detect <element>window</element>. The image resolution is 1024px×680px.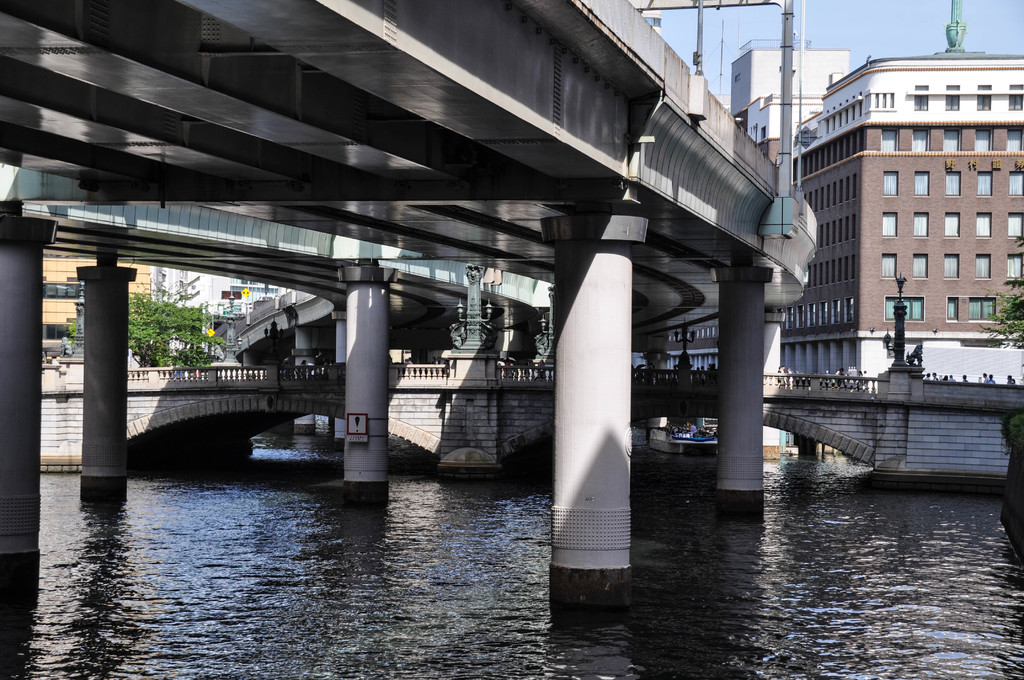
box=[1011, 172, 1023, 191].
